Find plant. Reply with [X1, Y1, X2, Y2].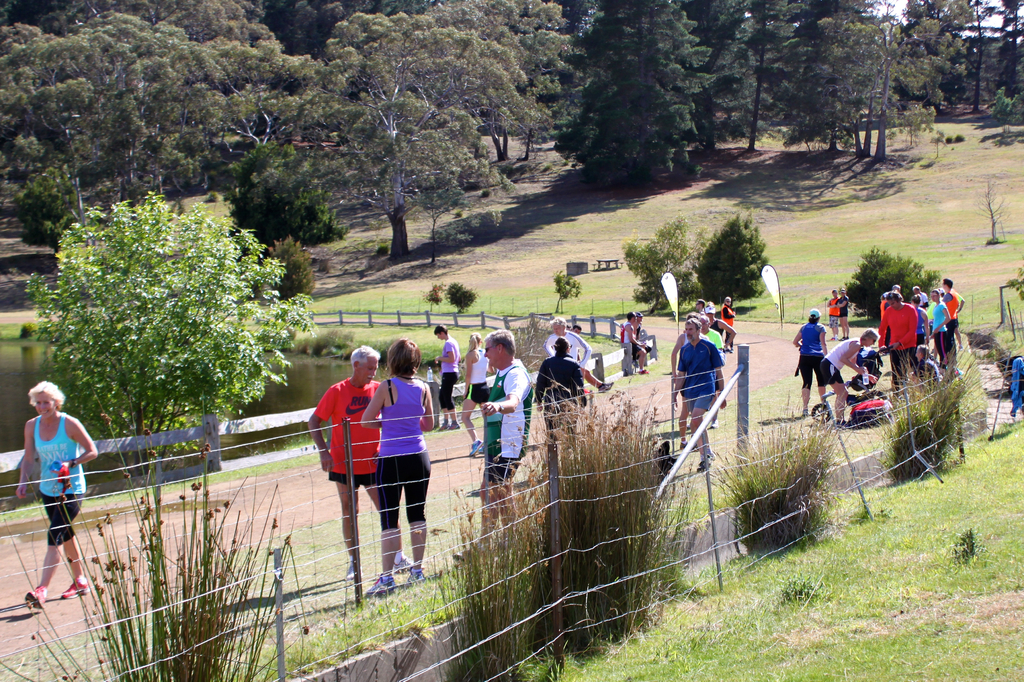
[941, 134, 951, 143].
